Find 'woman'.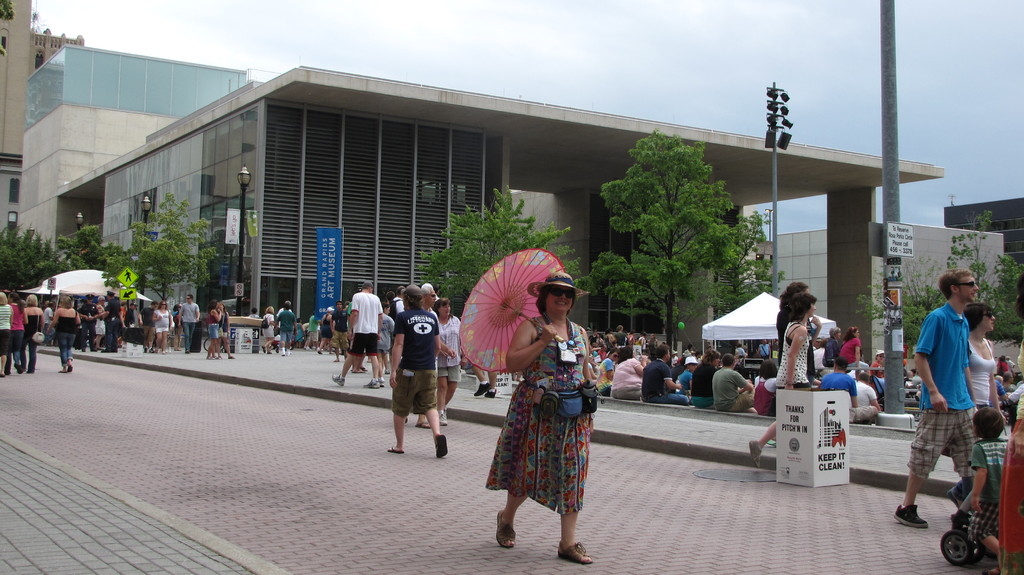
<box>742,292,821,476</box>.
